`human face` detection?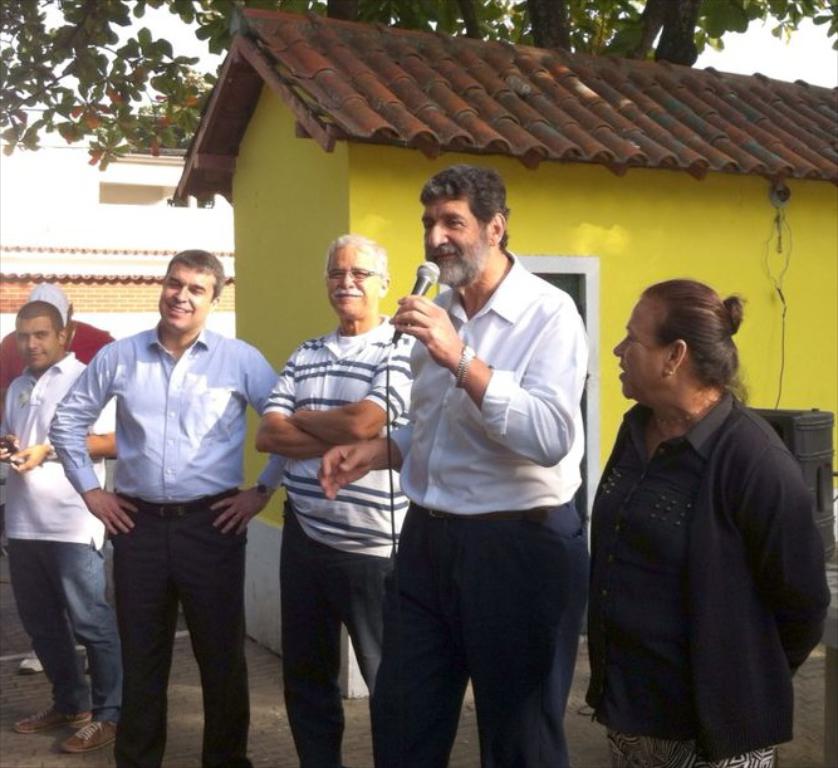
611,310,662,398
